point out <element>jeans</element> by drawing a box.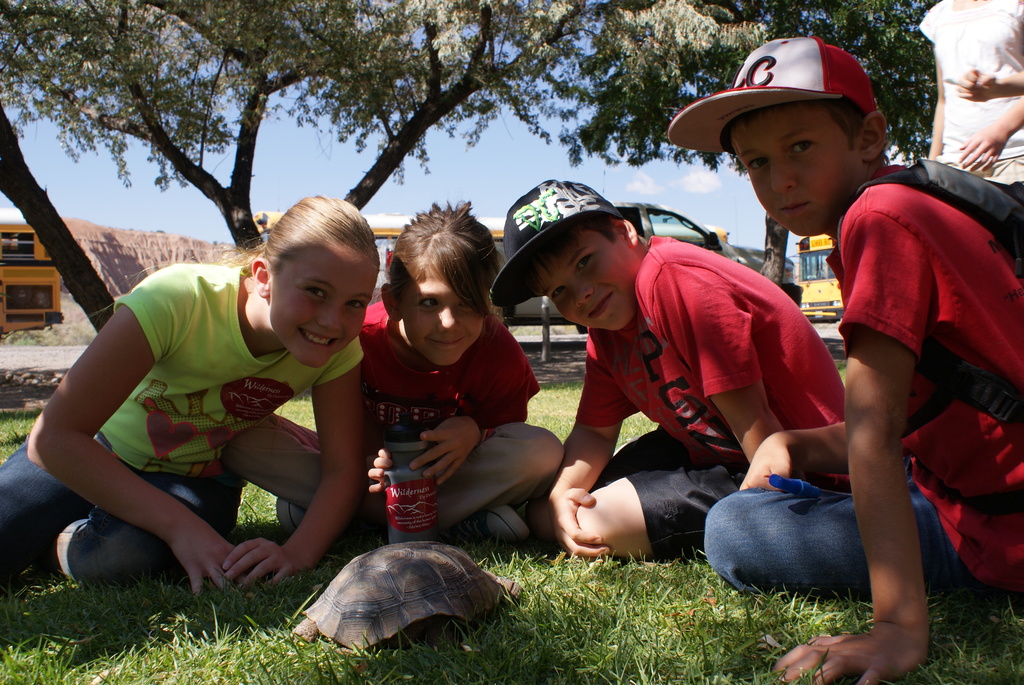
699 476 924 618.
